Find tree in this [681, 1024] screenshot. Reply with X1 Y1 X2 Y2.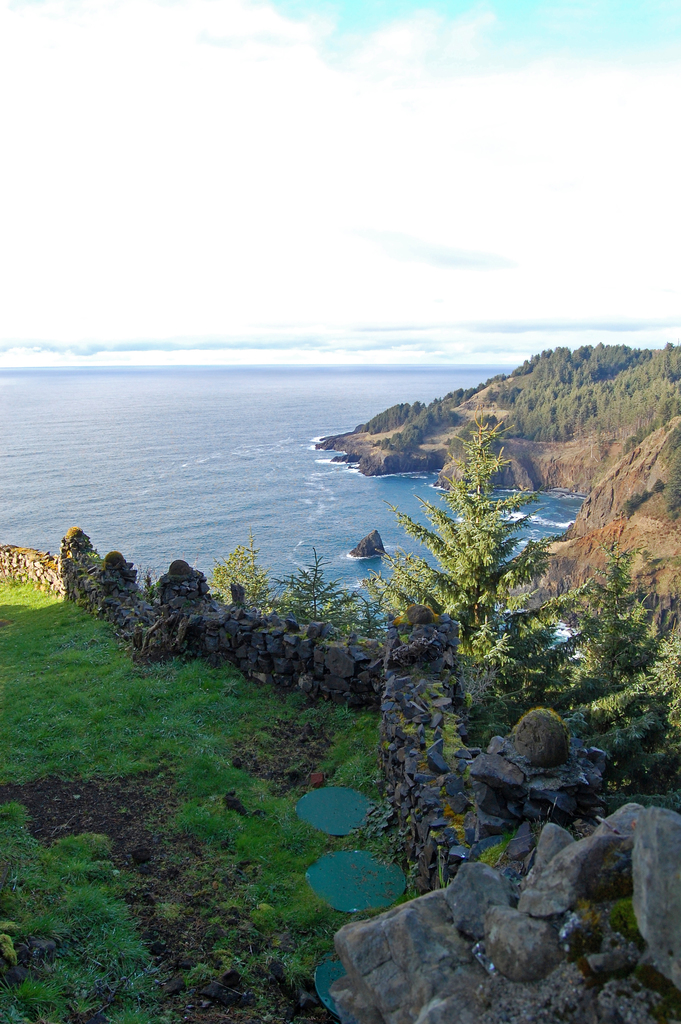
491 514 680 735.
